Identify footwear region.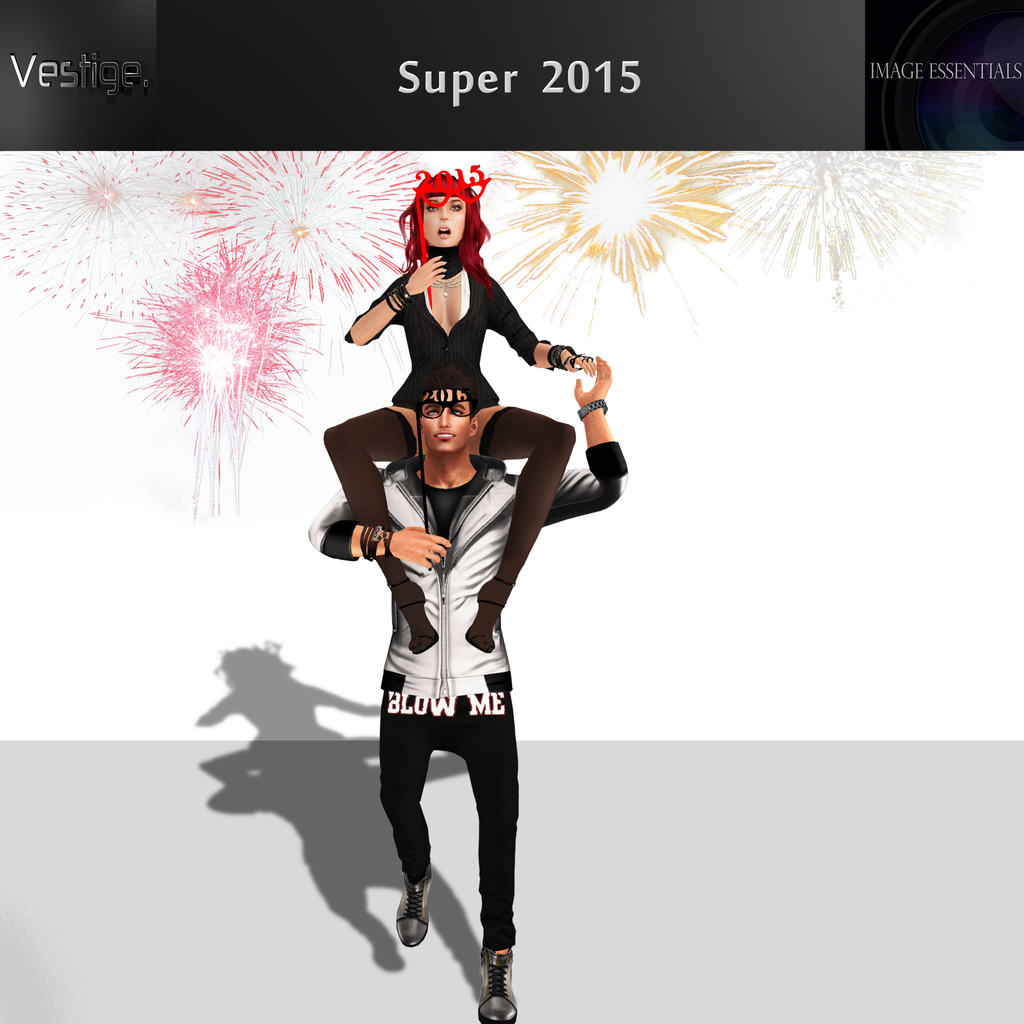
Region: 391/584/438/655.
